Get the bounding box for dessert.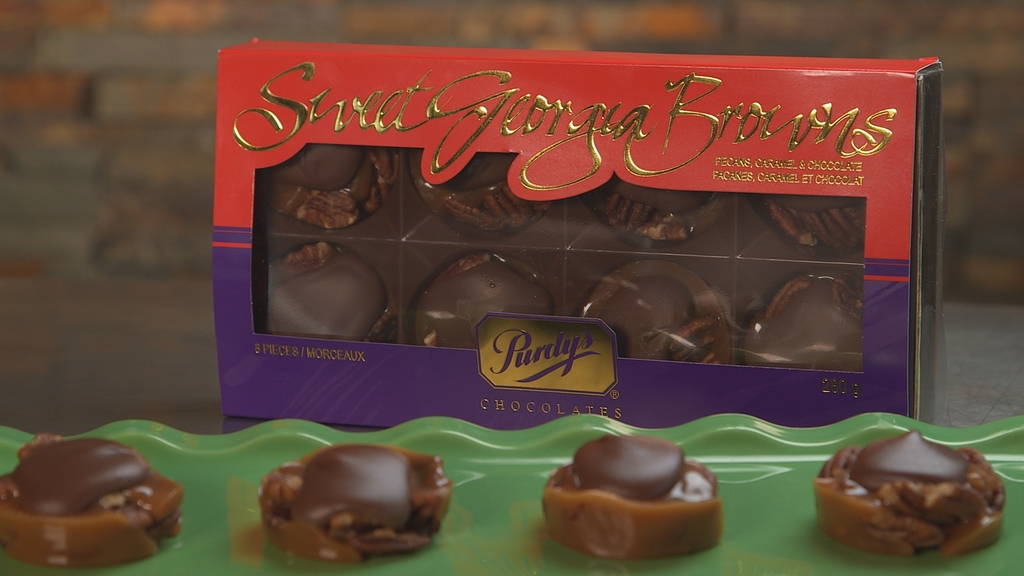
(261,442,457,563).
